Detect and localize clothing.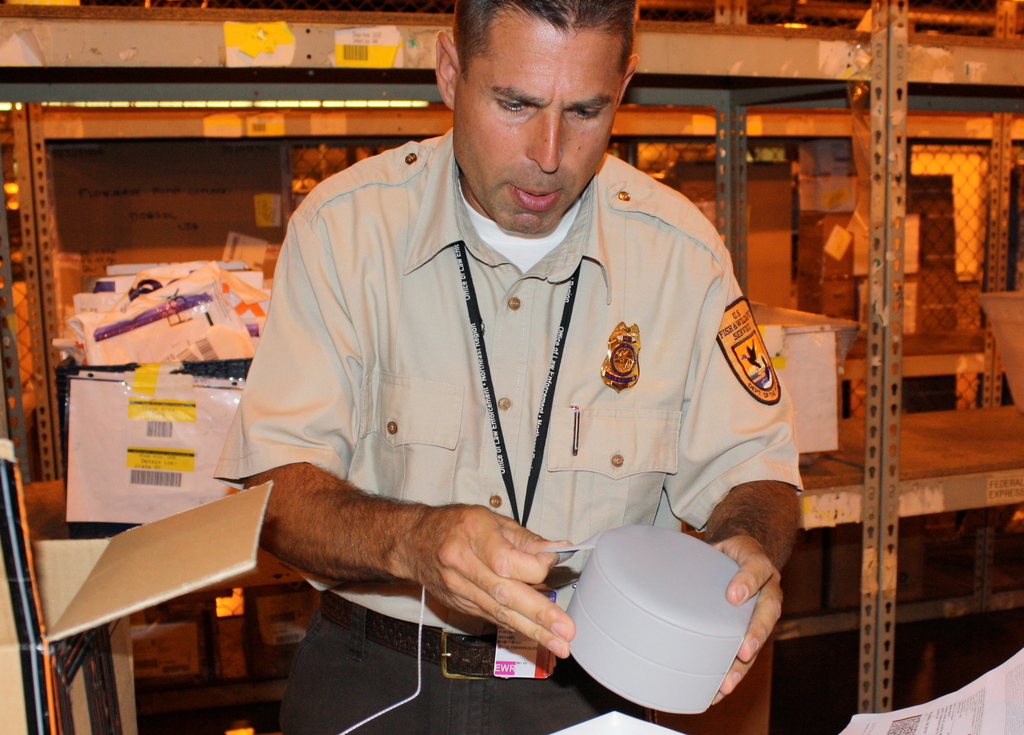
Localized at x1=210, y1=127, x2=804, y2=734.
